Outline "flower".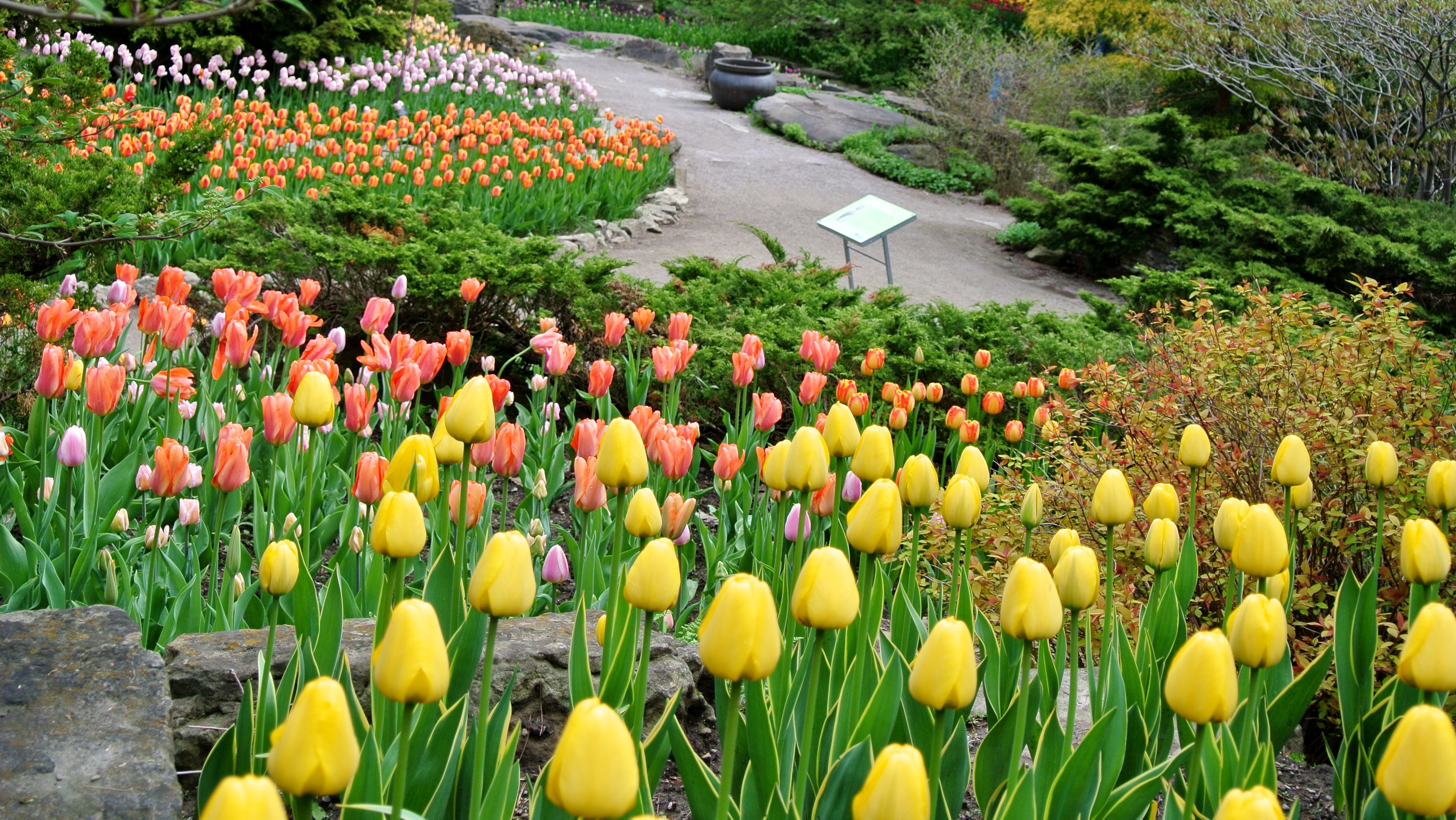
Outline: (left=0, top=161, right=6, bottom=179).
